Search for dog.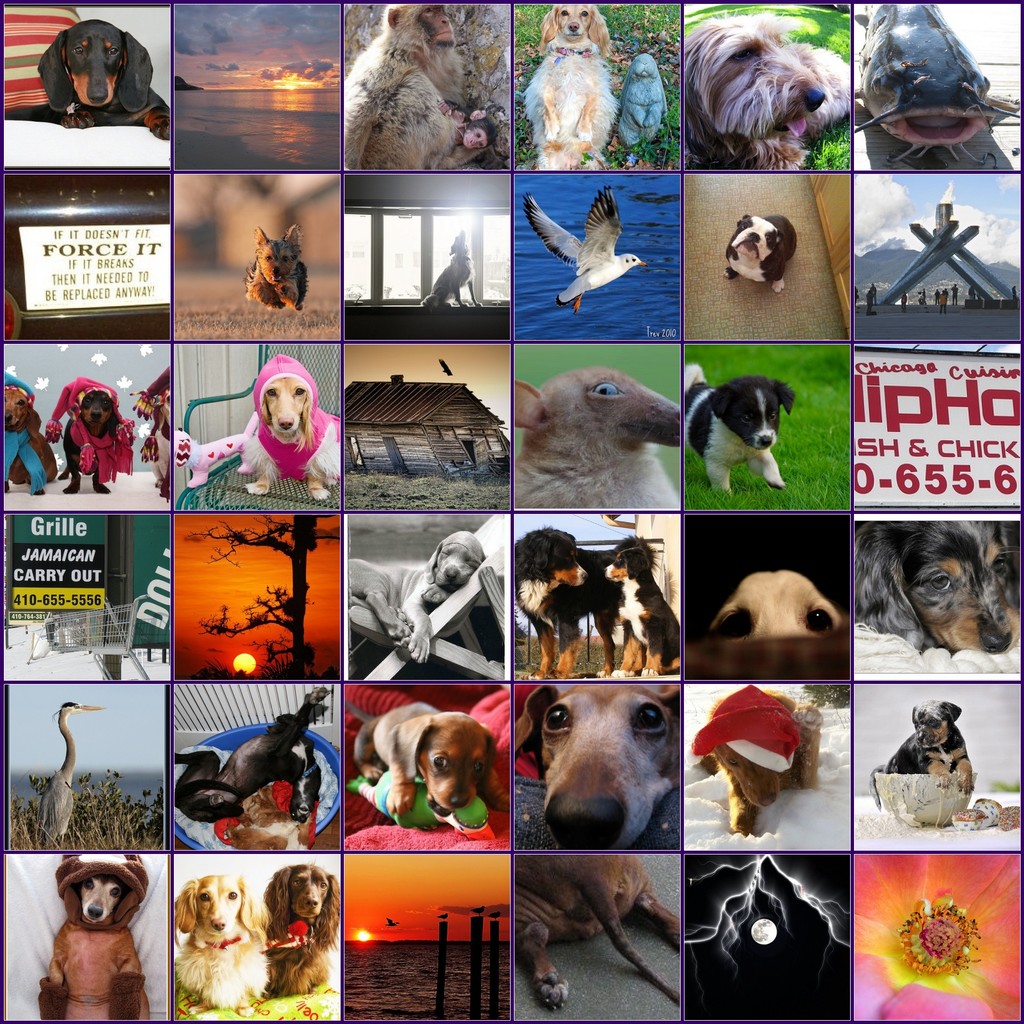
Found at {"left": 344, "top": 699, "right": 489, "bottom": 825}.
